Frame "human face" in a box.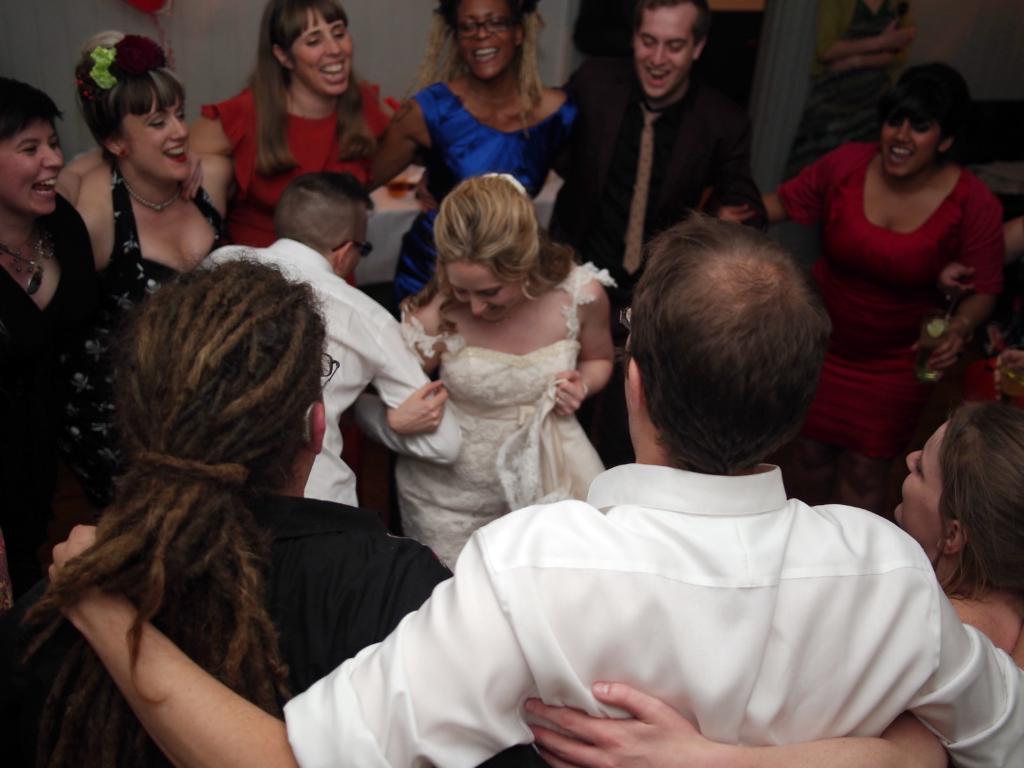
x1=124 y1=99 x2=190 y2=185.
